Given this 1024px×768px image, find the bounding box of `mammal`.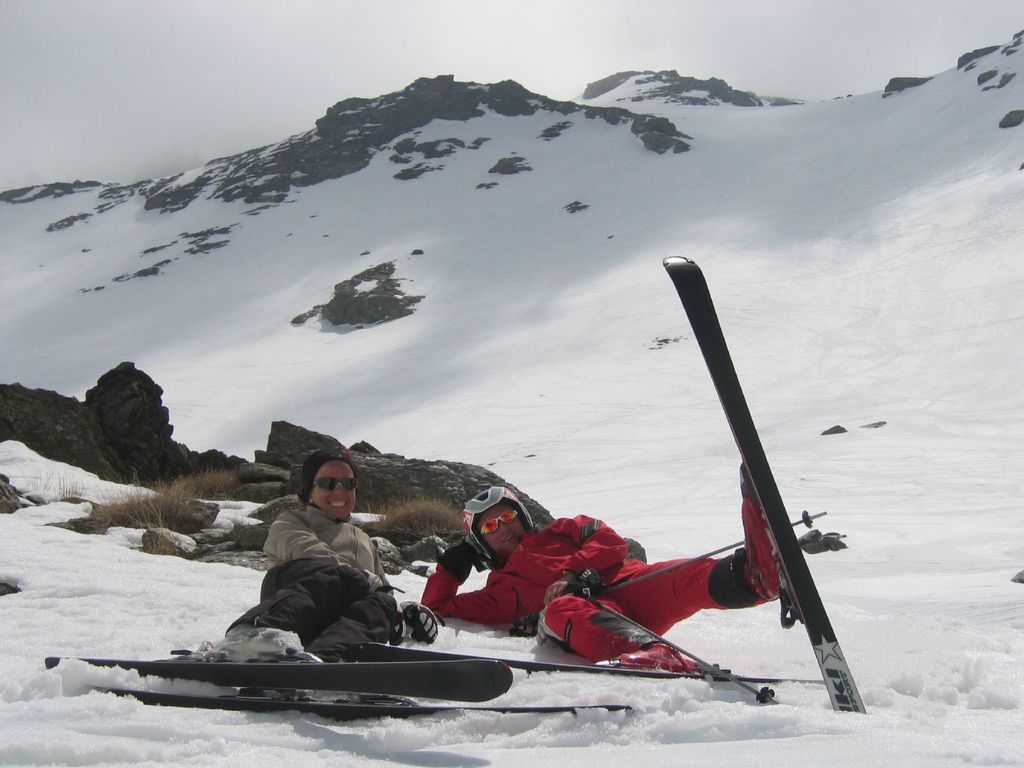
detection(420, 481, 785, 685).
